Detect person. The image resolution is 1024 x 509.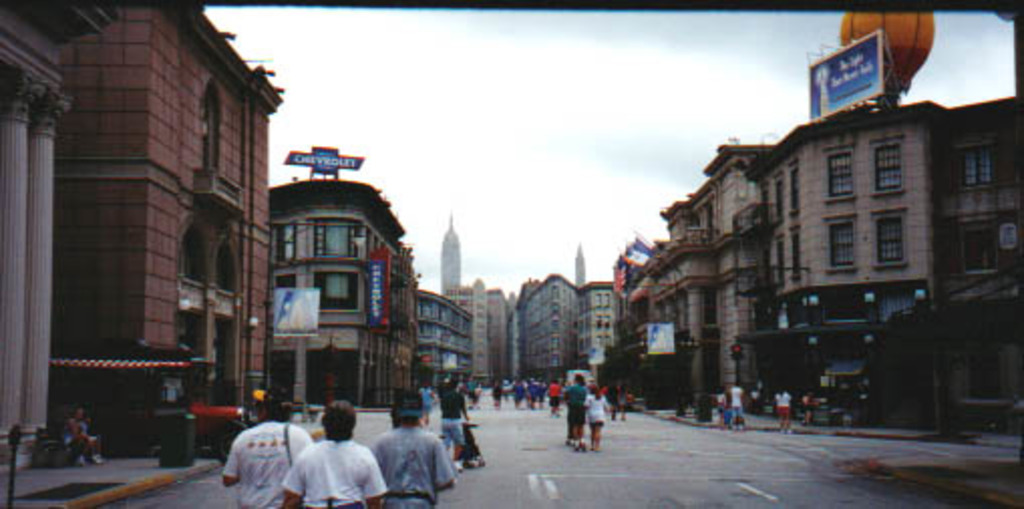
BBox(722, 390, 744, 431).
